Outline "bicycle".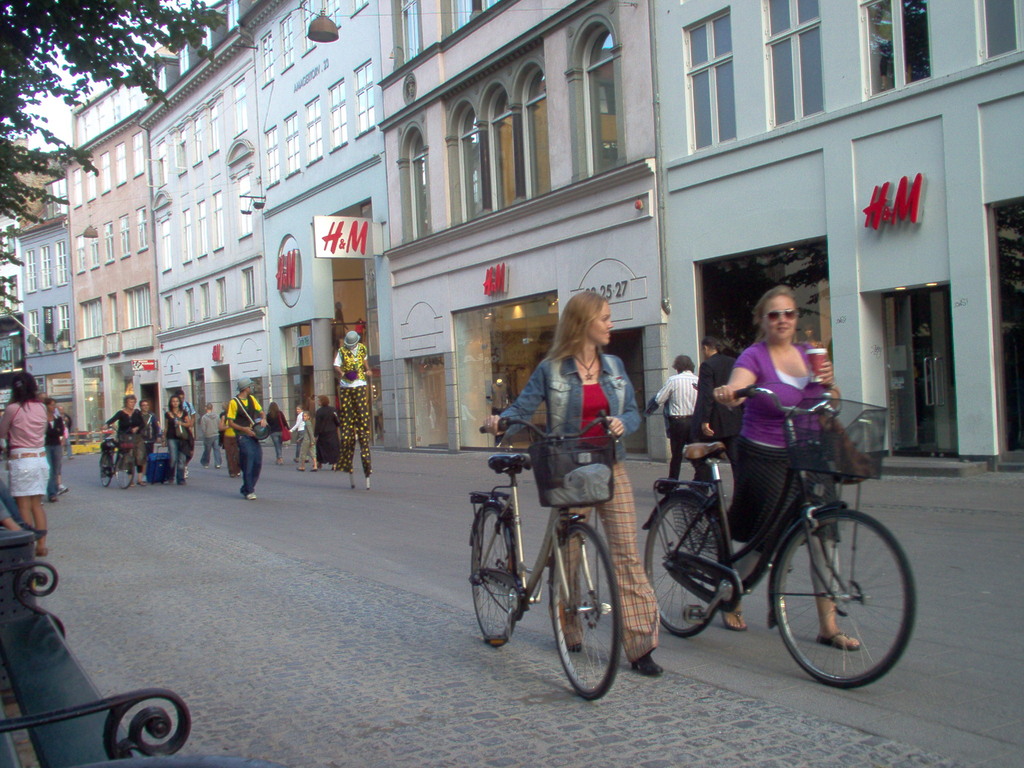
Outline: (x1=618, y1=408, x2=920, y2=692).
